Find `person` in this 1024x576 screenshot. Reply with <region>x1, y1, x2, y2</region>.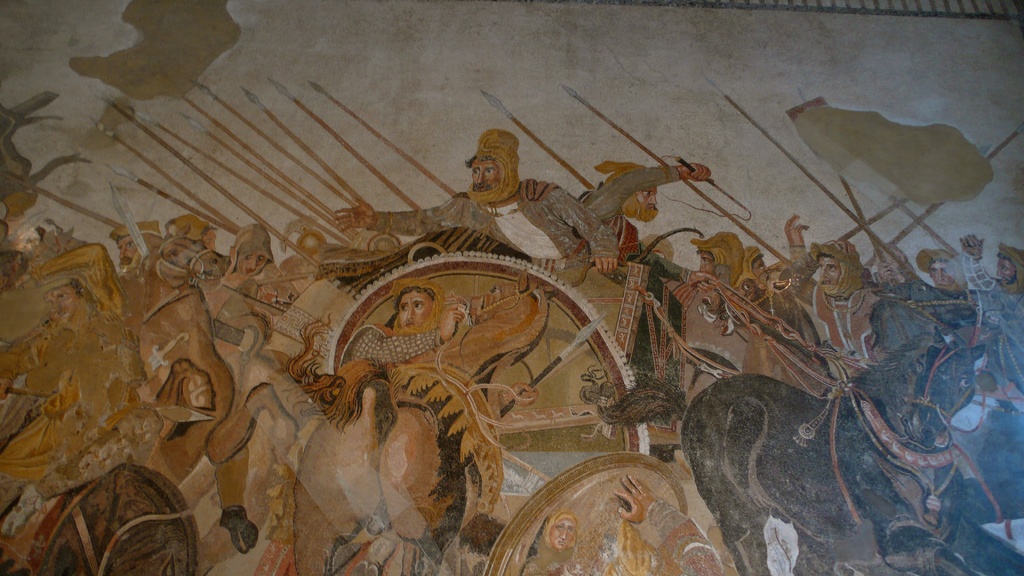
<region>218, 216, 262, 285</region>.
